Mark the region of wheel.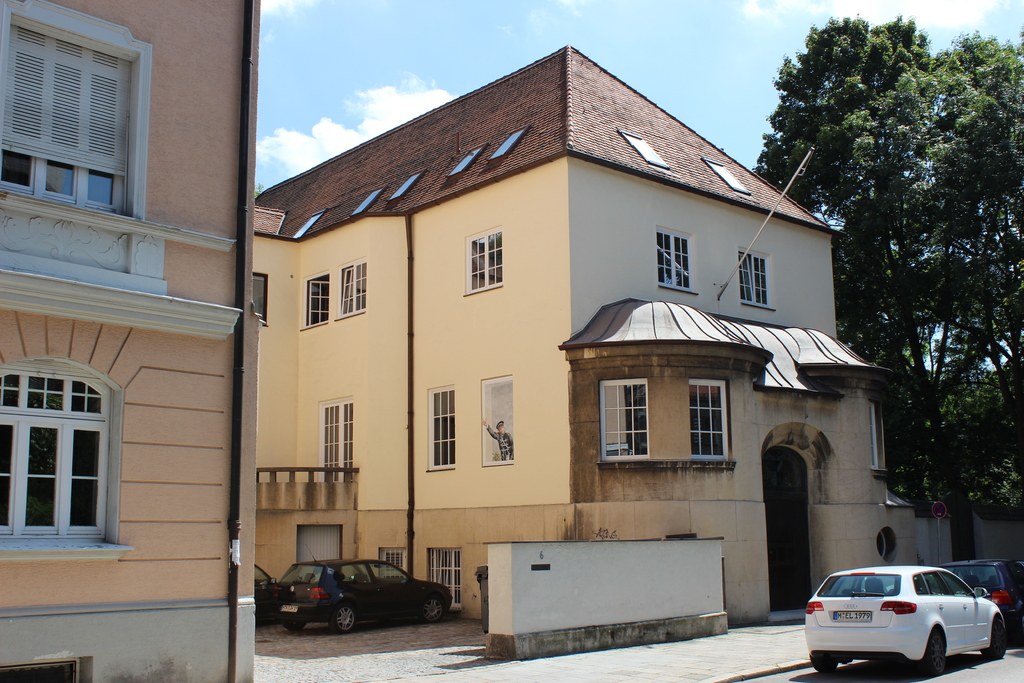
Region: Rect(323, 607, 357, 630).
